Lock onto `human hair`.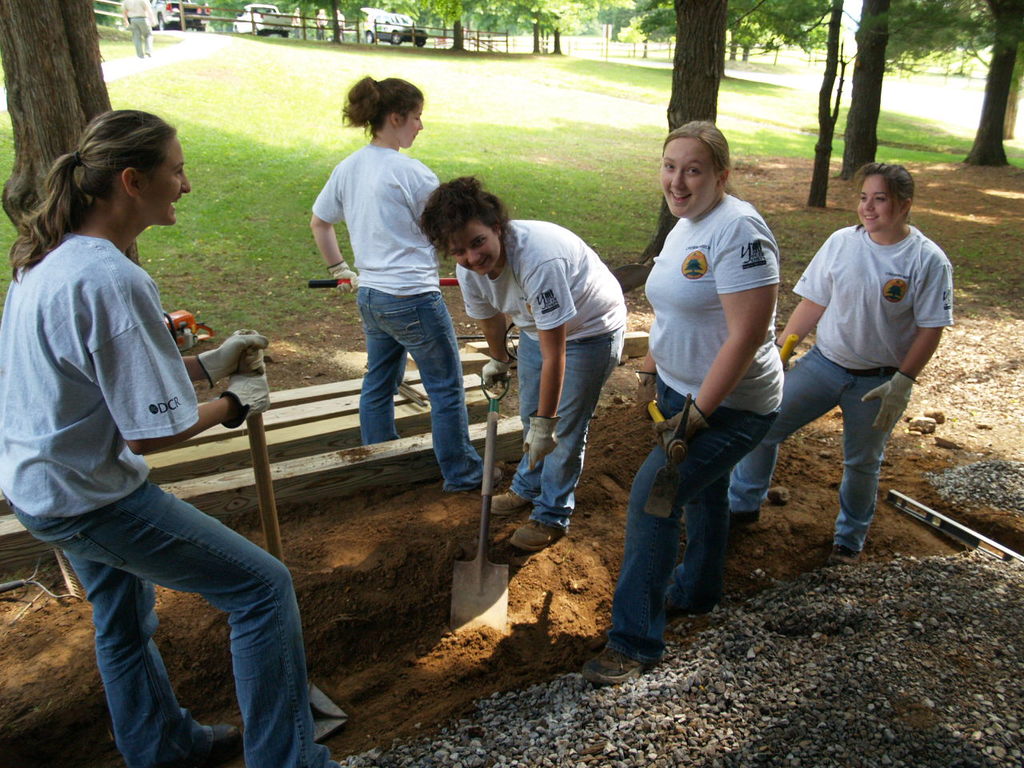
Locked: (29, 111, 182, 256).
